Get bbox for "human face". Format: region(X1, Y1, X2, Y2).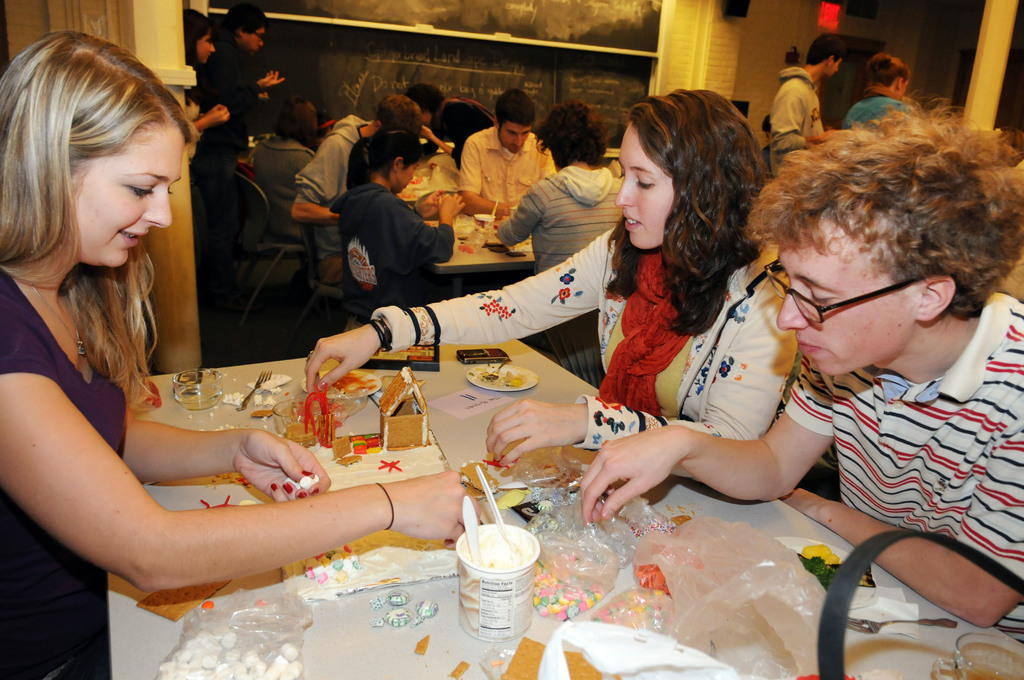
region(199, 29, 214, 67).
